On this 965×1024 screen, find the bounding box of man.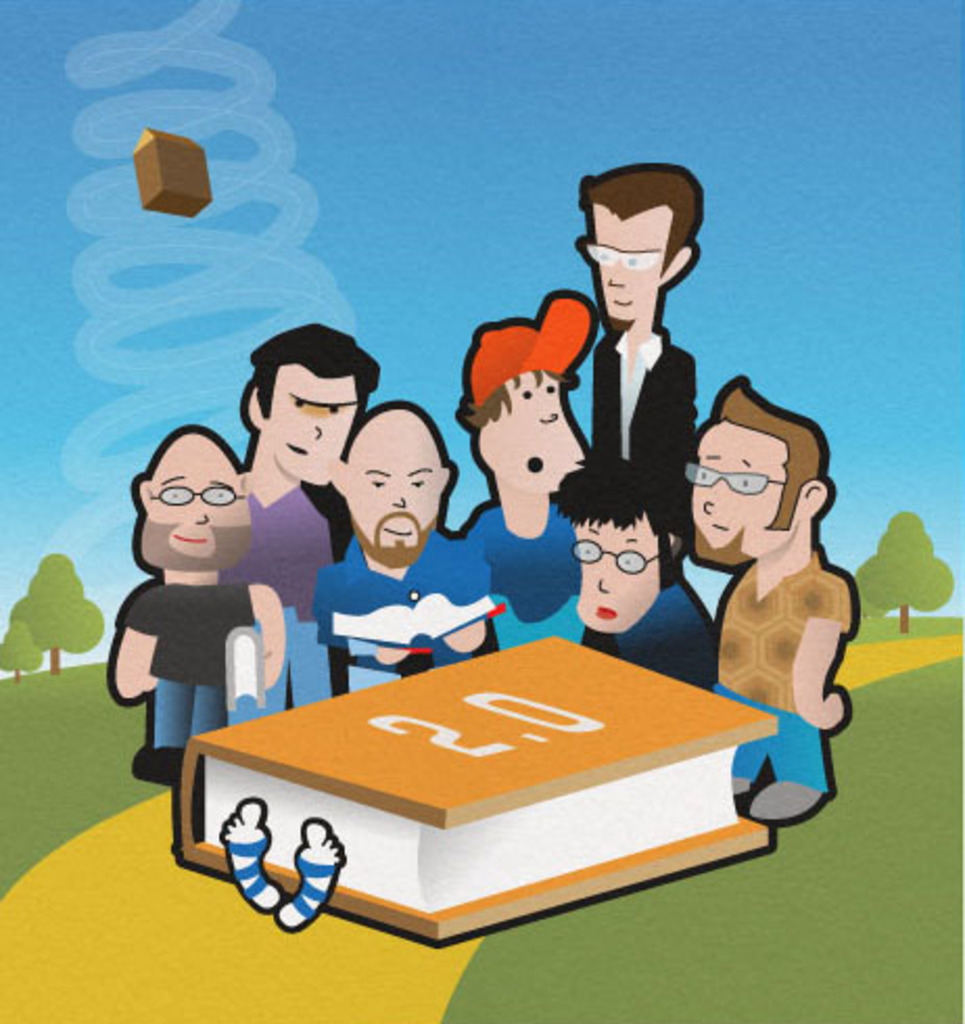
Bounding box: {"x1": 313, "y1": 399, "x2": 487, "y2": 690}.
